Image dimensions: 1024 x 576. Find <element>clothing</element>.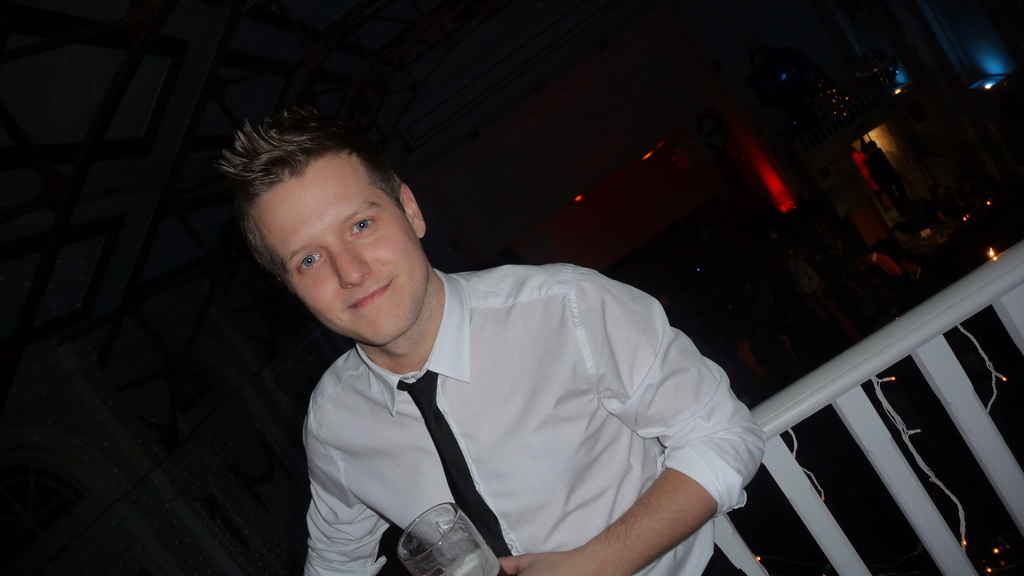
<region>303, 266, 760, 575</region>.
